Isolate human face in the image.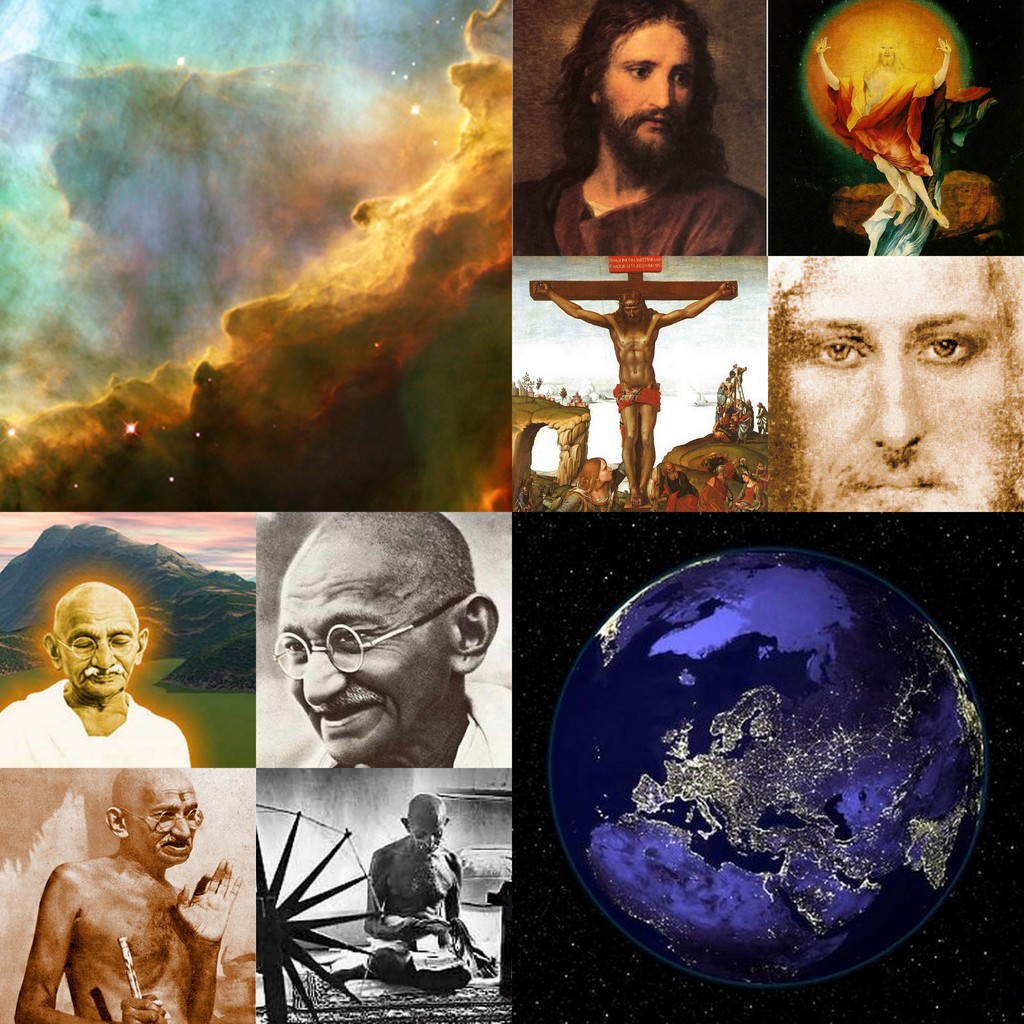
Isolated region: region(275, 540, 453, 765).
